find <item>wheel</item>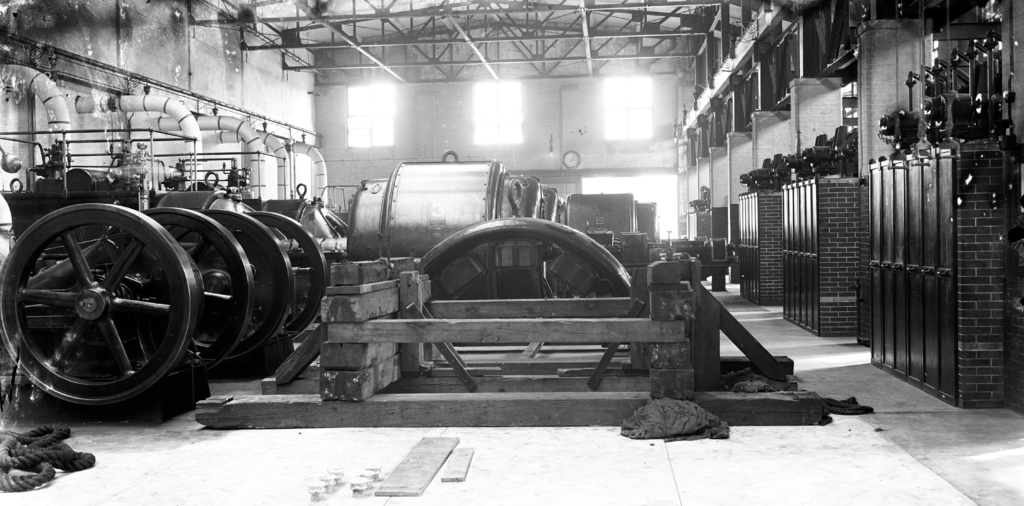
250:203:327:346
